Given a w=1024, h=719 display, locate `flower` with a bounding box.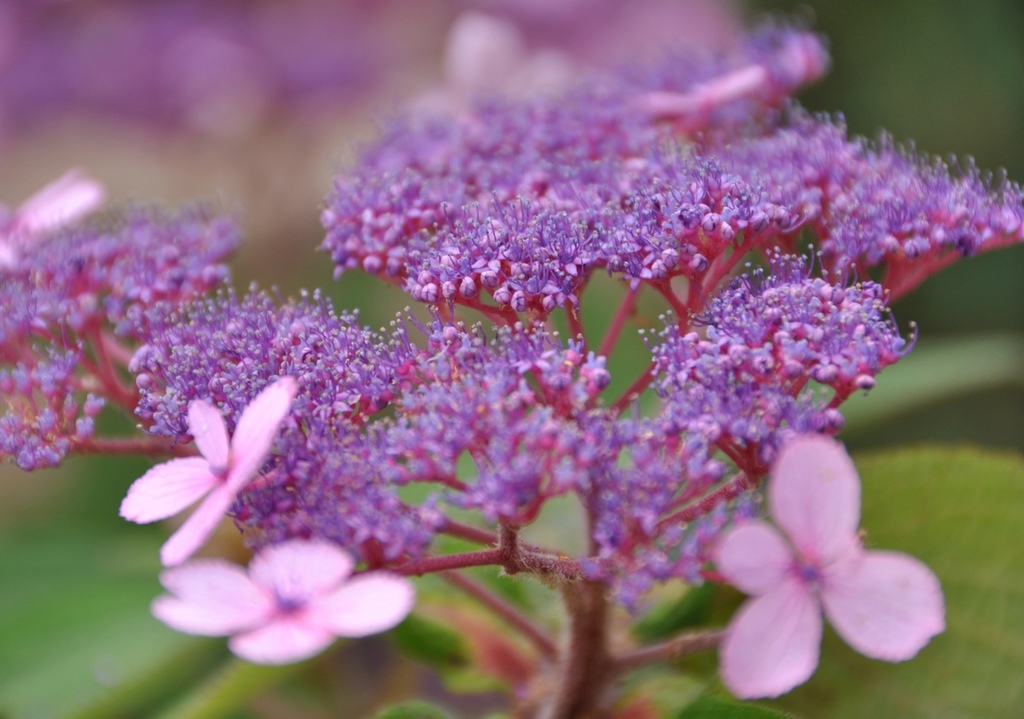
Located: BBox(122, 378, 298, 569).
